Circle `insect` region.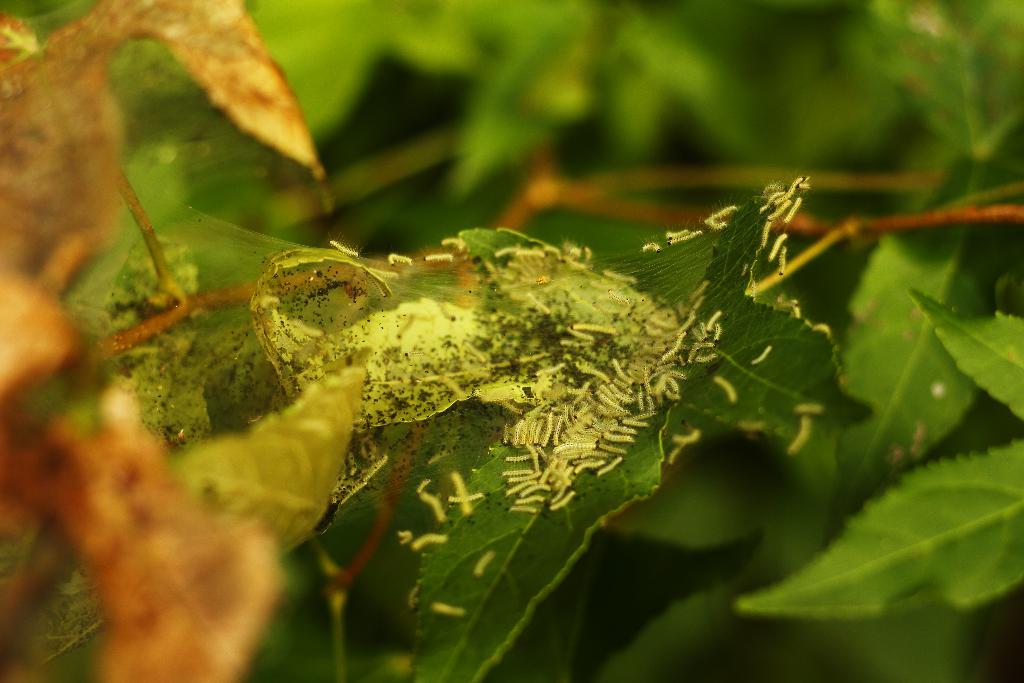
Region: Rect(666, 229, 703, 247).
